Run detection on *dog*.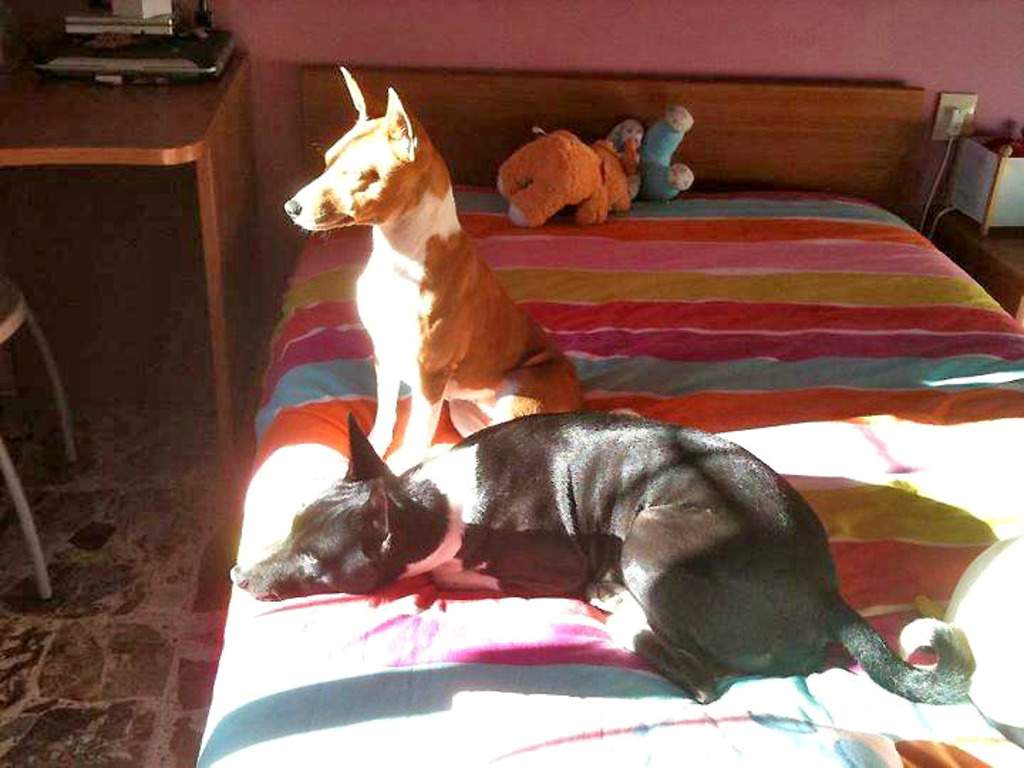
Result: select_region(283, 67, 586, 475).
